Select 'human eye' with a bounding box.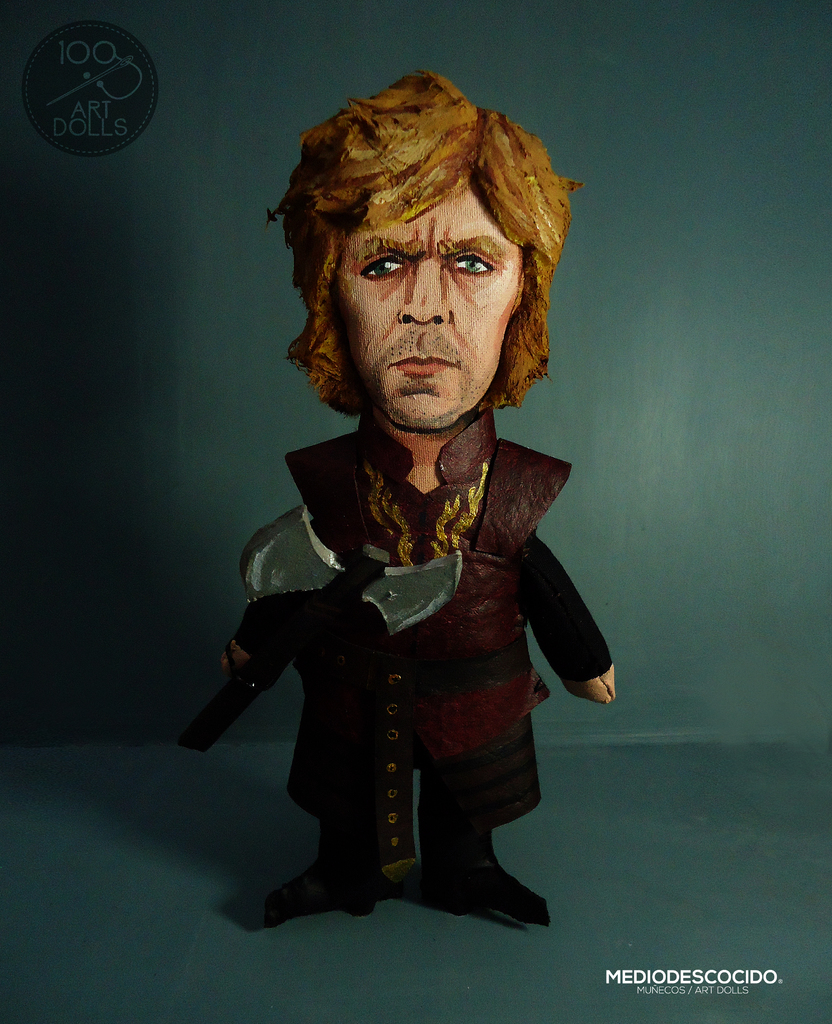
440,245,500,278.
